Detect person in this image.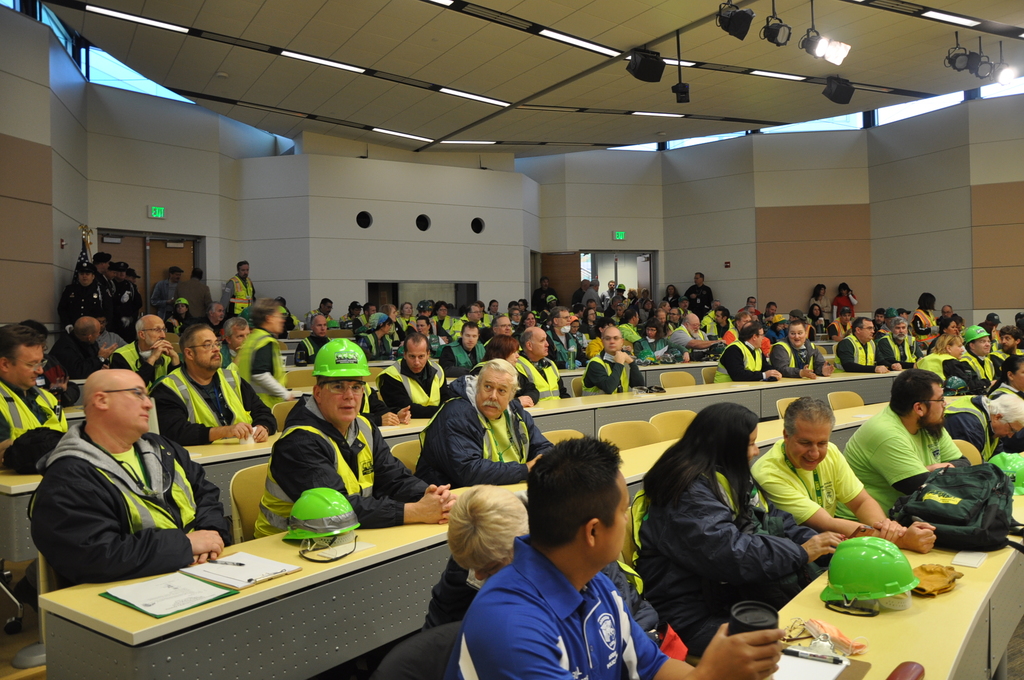
Detection: x1=405 y1=304 x2=410 y2=318.
